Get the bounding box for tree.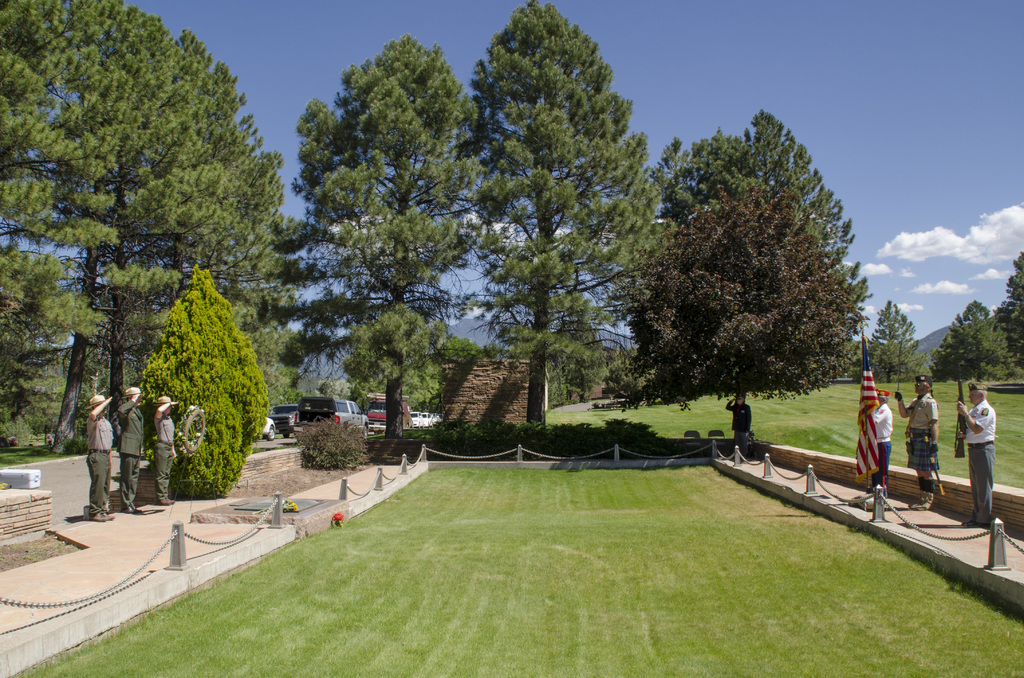
452:1:672:433.
